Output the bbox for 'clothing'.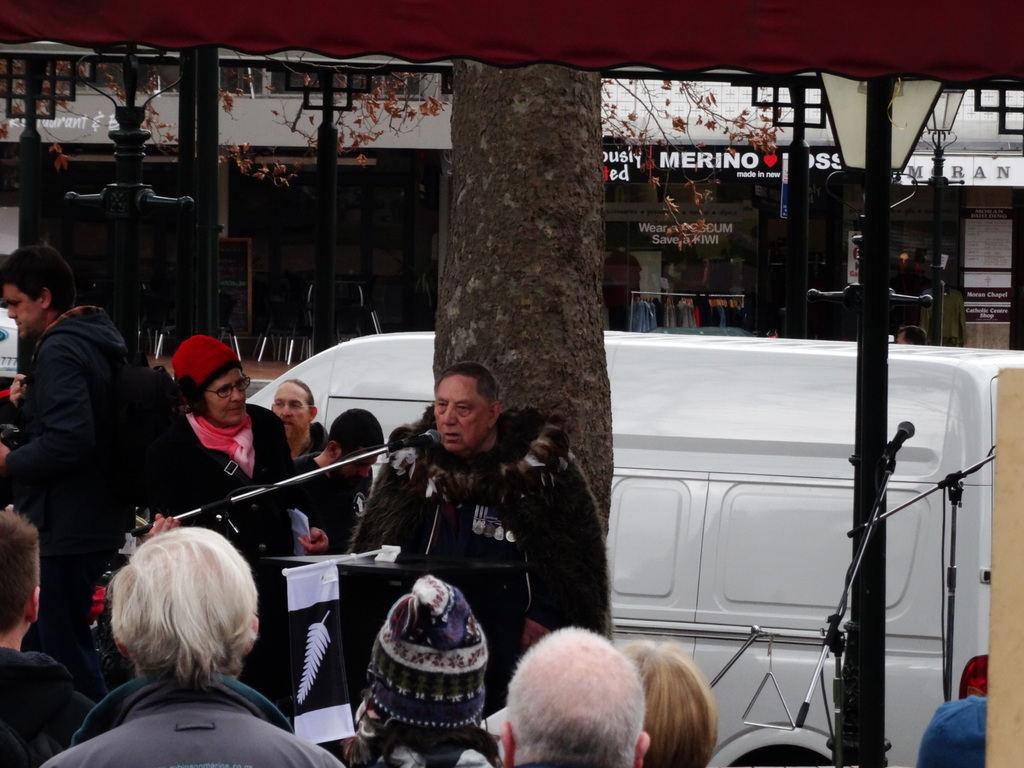
[321,383,609,668].
